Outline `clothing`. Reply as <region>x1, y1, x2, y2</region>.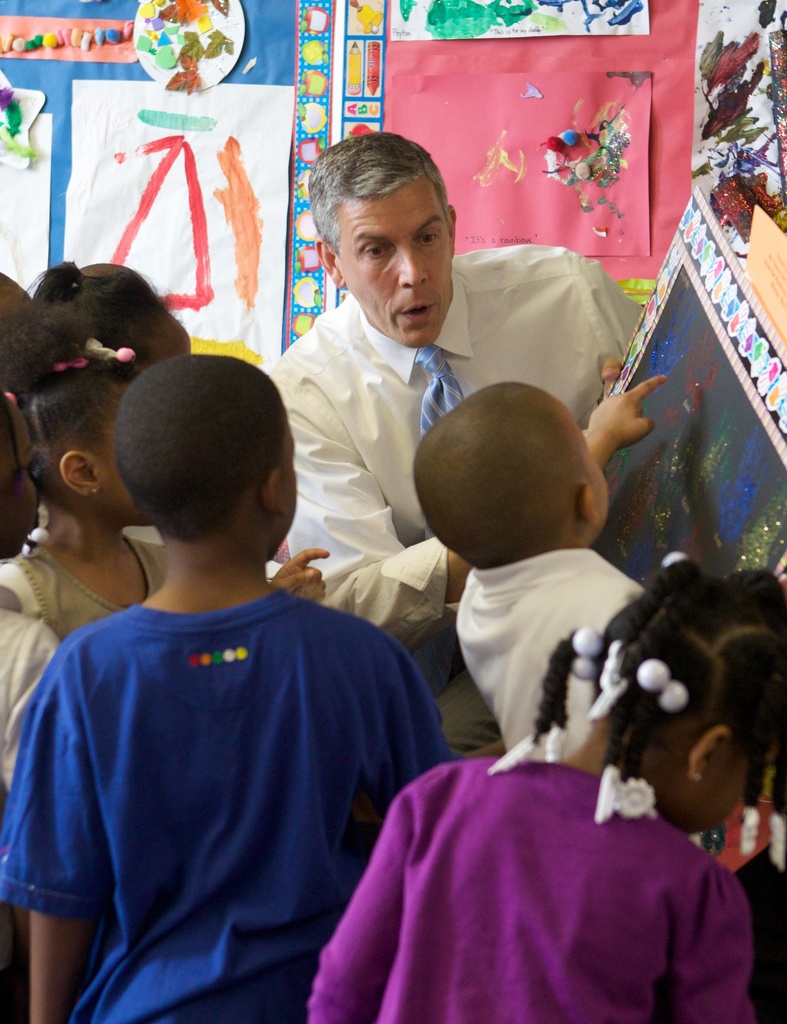
<region>444, 529, 653, 749</region>.
